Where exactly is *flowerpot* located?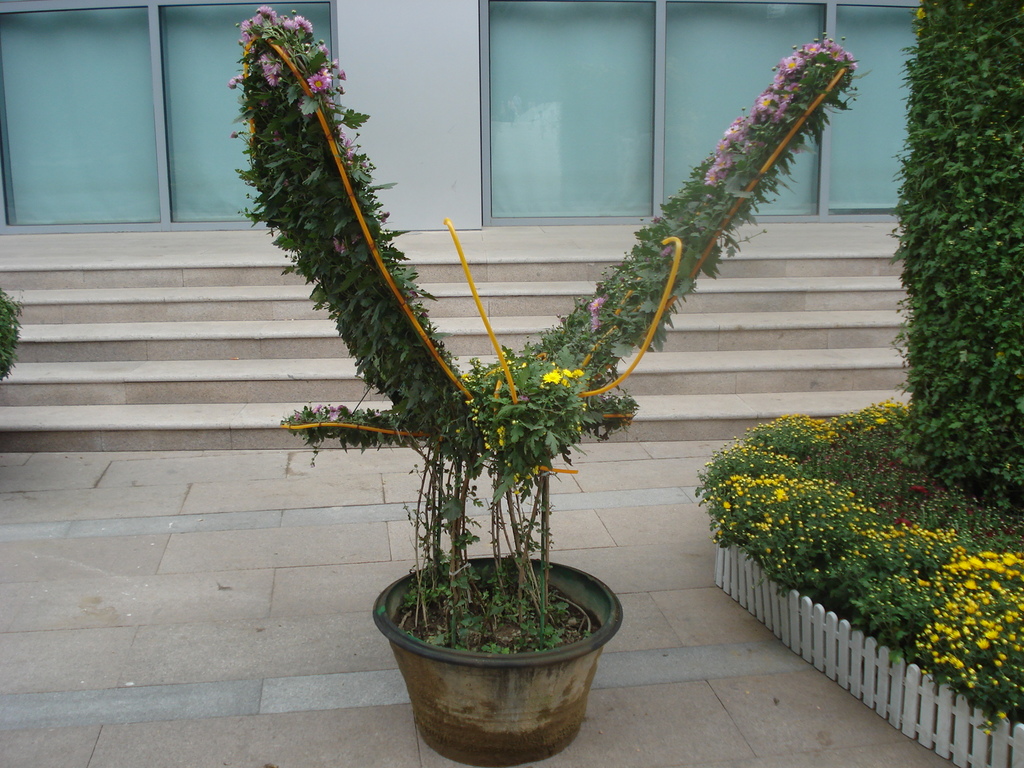
Its bounding box is 373,557,623,767.
